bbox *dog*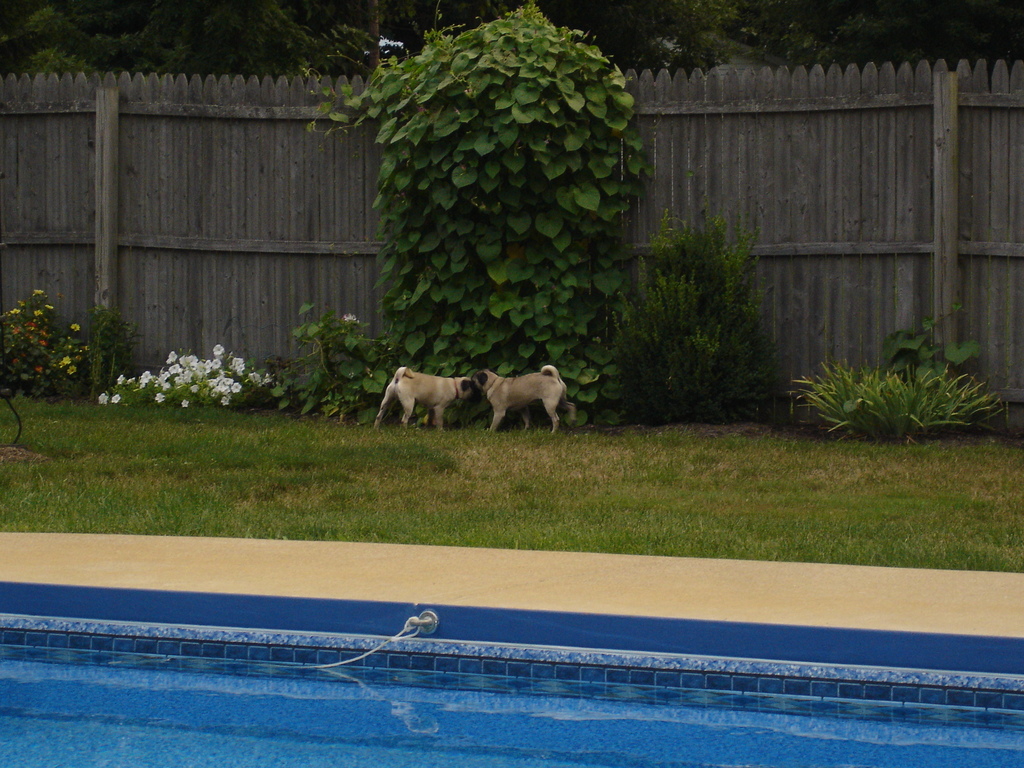
(375, 367, 481, 434)
